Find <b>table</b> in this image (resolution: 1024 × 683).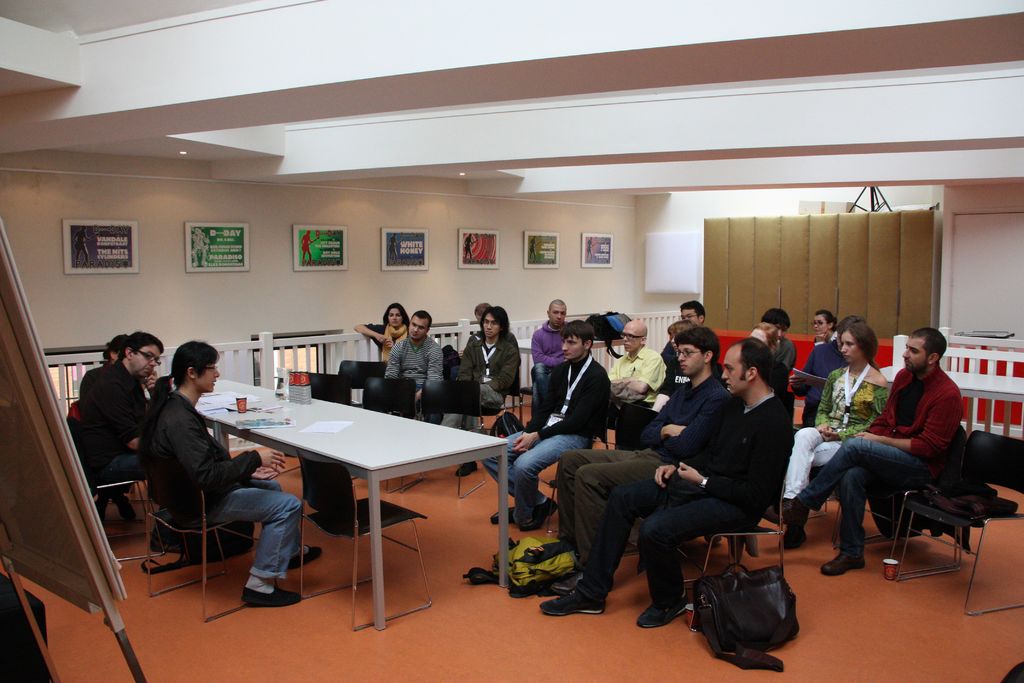
bbox=(186, 372, 513, 636).
